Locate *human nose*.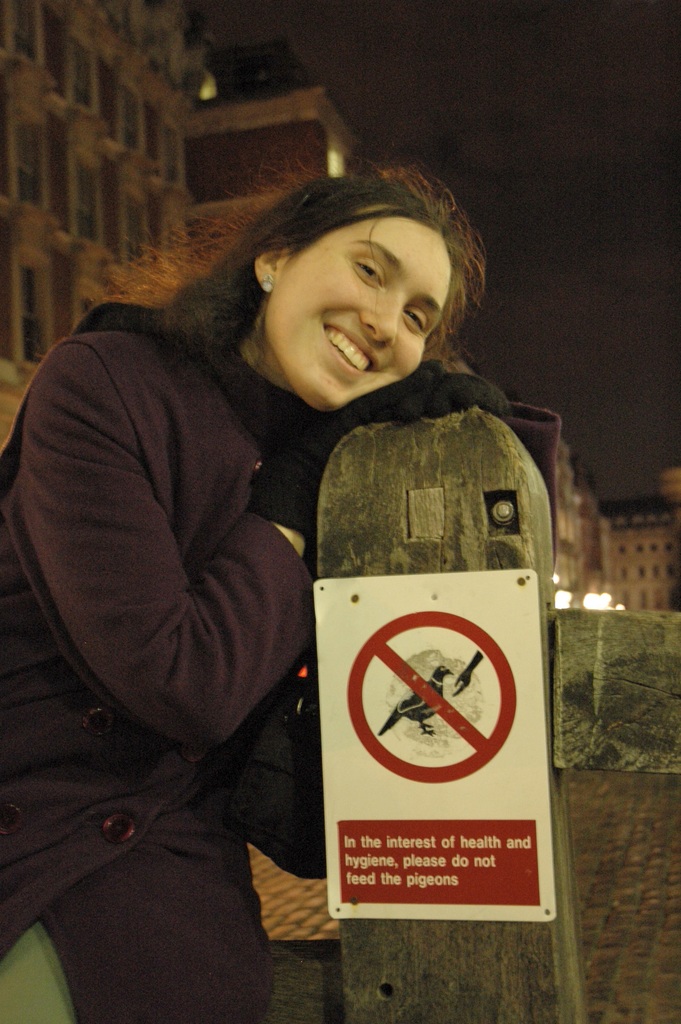
Bounding box: <region>359, 289, 411, 350</region>.
